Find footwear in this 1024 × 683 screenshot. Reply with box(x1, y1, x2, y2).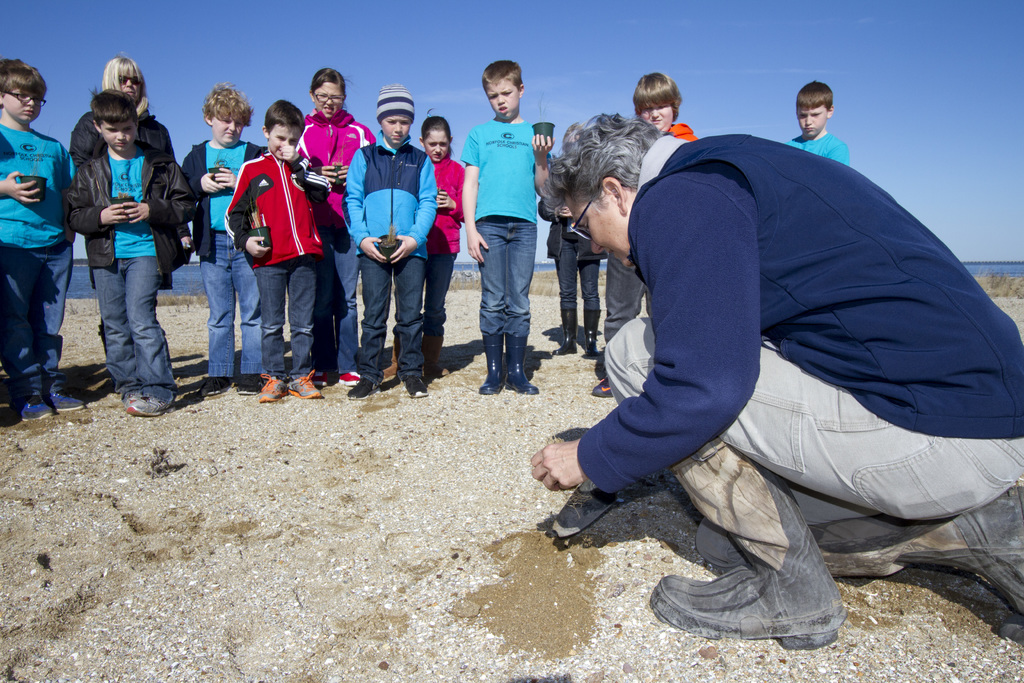
box(243, 375, 262, 391).
